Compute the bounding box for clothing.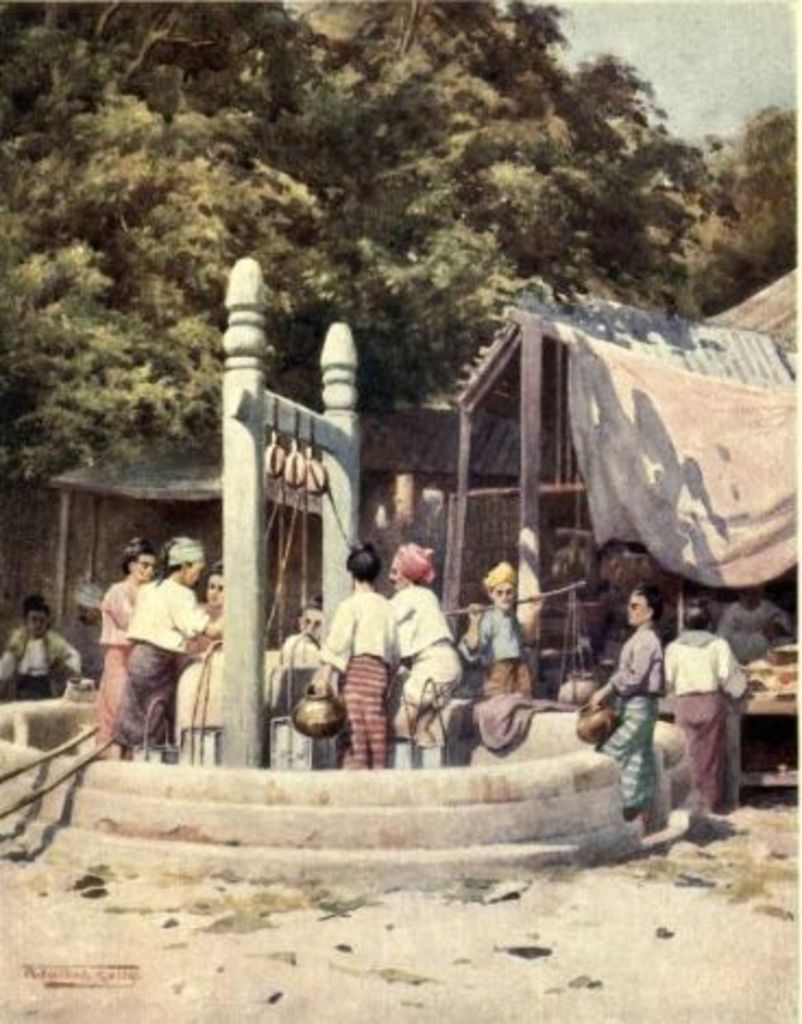
box(187, 597, 222, 658).
